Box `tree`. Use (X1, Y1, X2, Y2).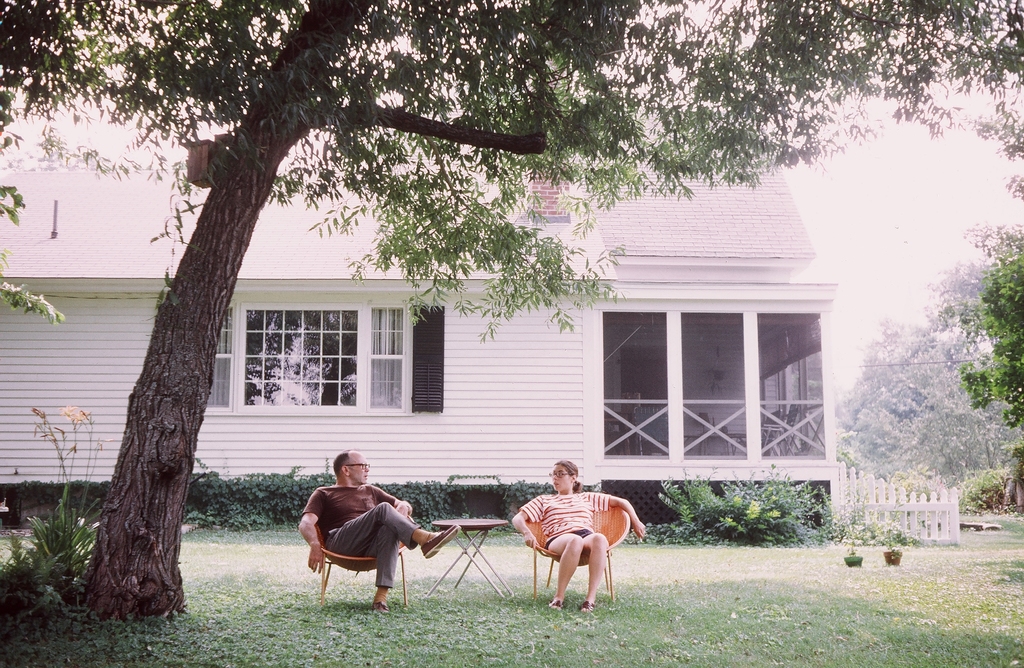
(836, 307, 991, 503).
